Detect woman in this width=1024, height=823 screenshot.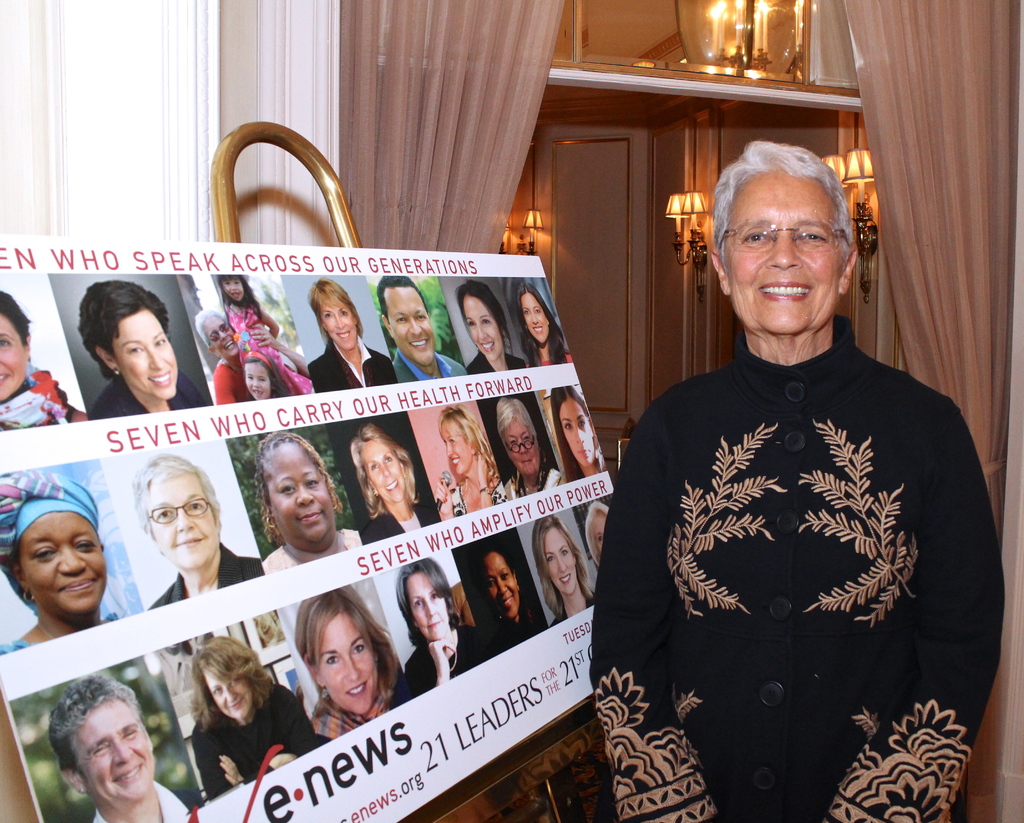
Detection: Rect(145, 436, 269, 607).
